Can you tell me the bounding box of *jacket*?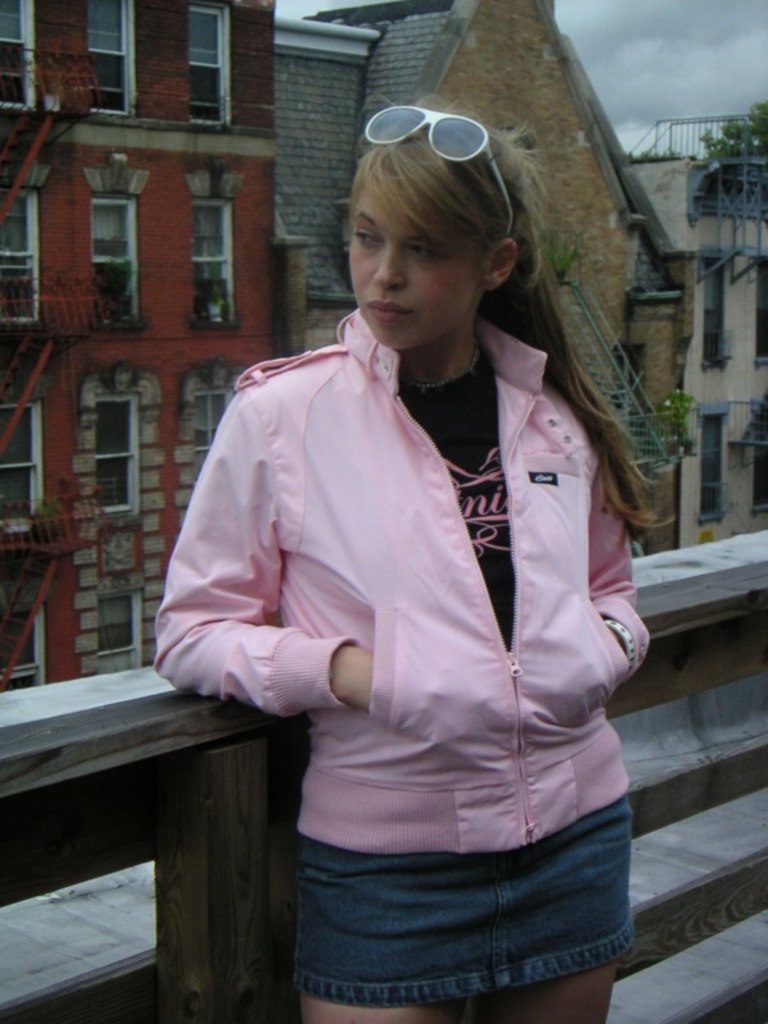
detection(195, 422, 641, 887).
